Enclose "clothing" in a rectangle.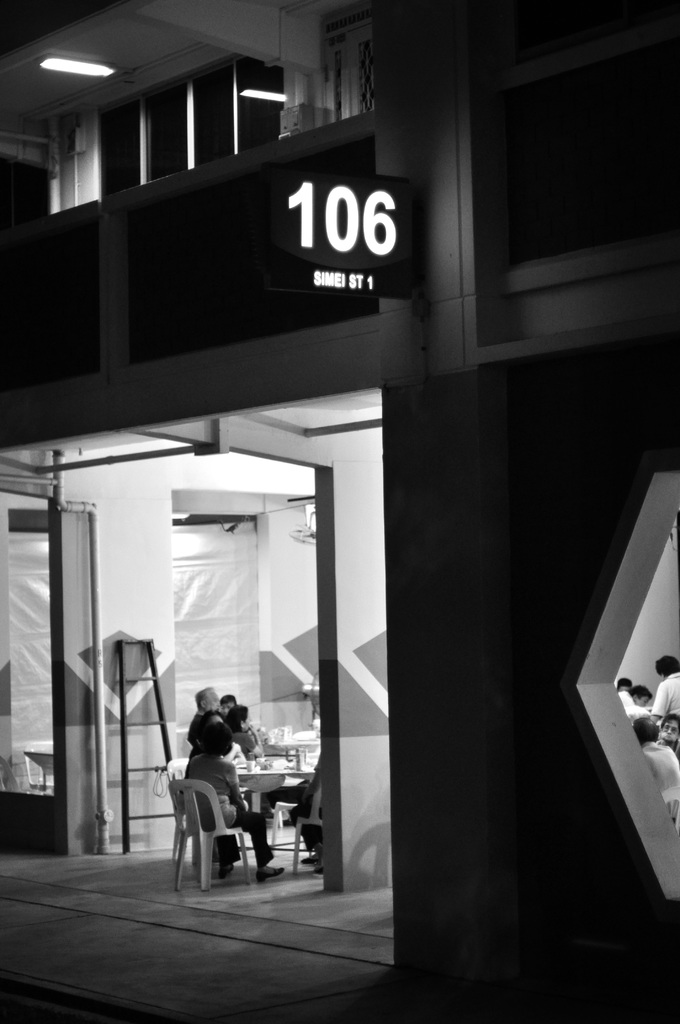
box(616, 690, 644, 717).
